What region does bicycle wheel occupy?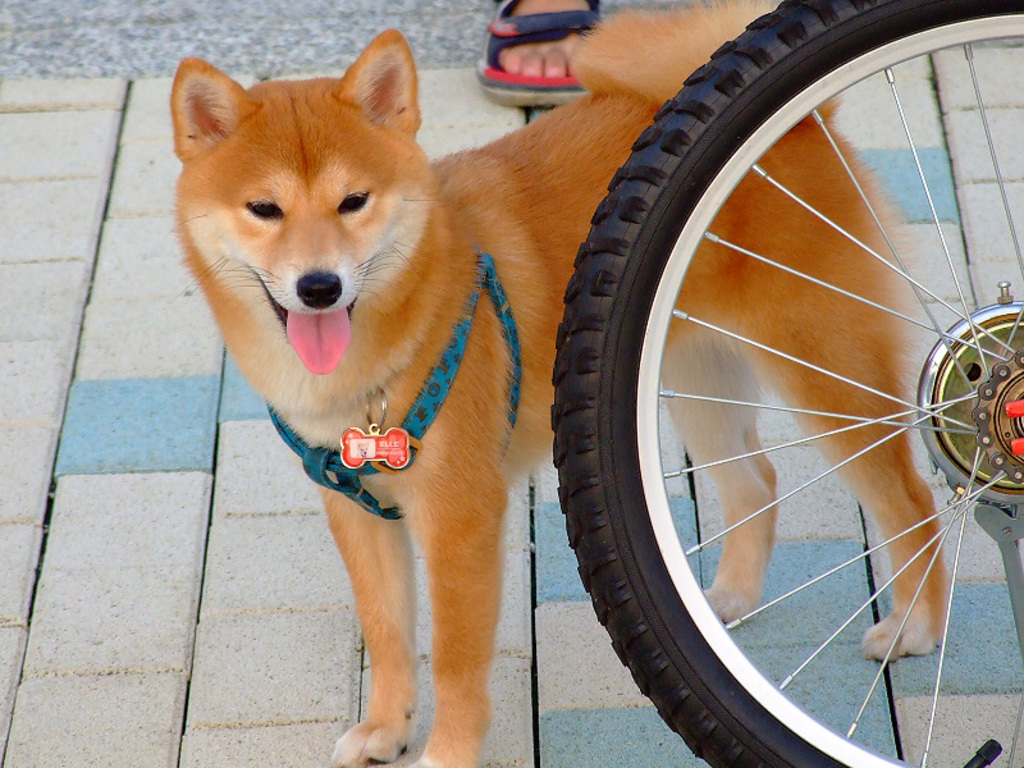
bbox=[567, 73, 972, 767].
